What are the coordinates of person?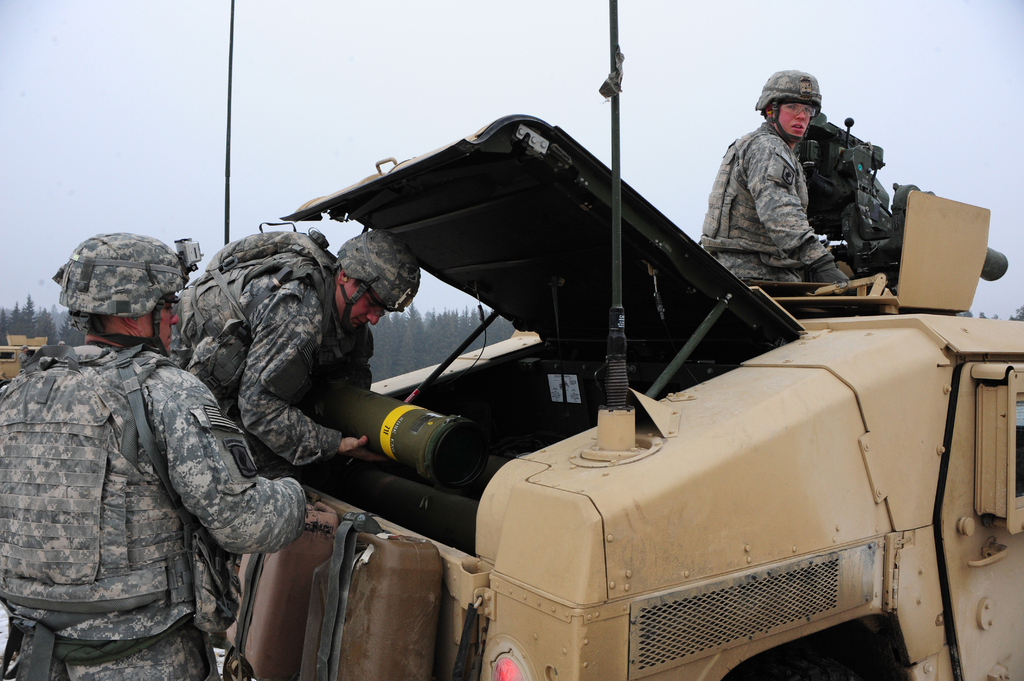
<box>55,339,69,348</box>.
